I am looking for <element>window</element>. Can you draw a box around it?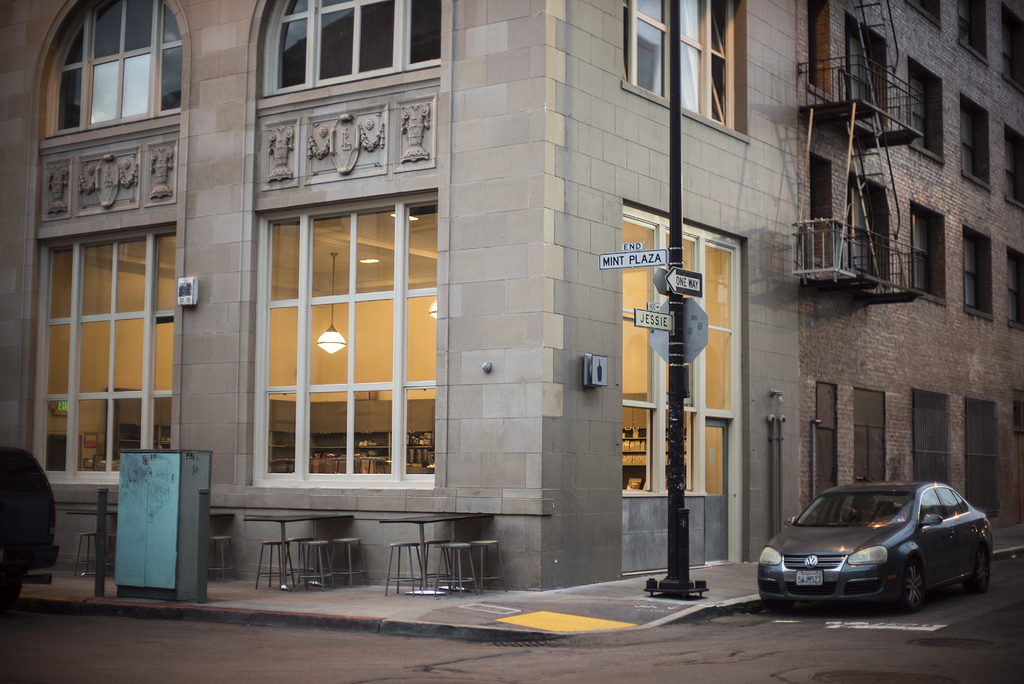
Sure, the bounding box is [913, 205, 932, 293].
